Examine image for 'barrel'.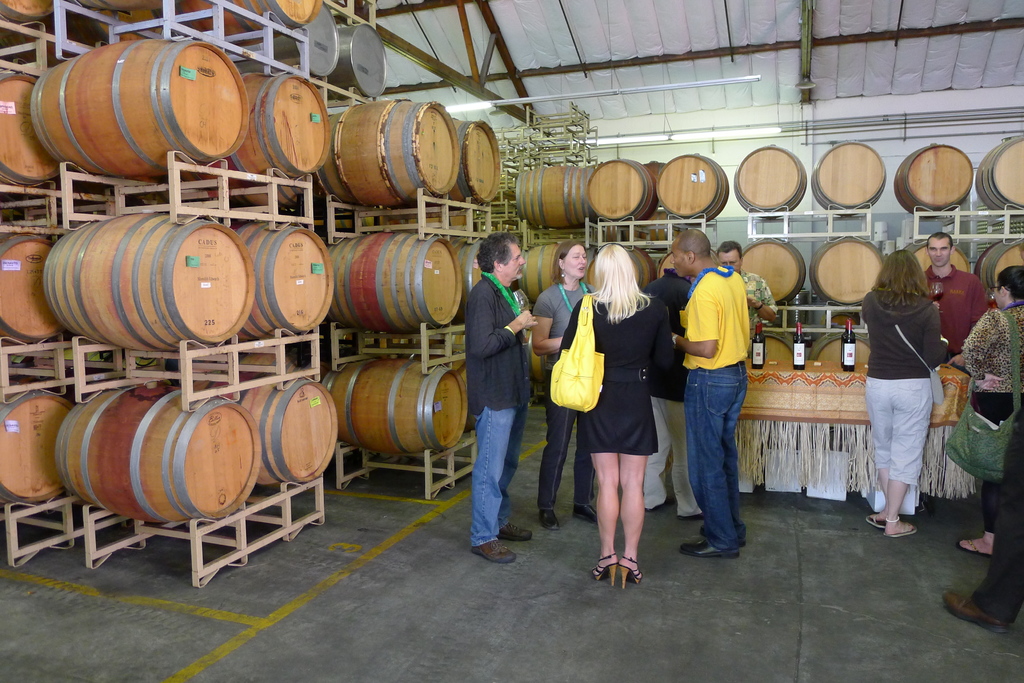
Examination result: locate(735, 141, 806, 220).
